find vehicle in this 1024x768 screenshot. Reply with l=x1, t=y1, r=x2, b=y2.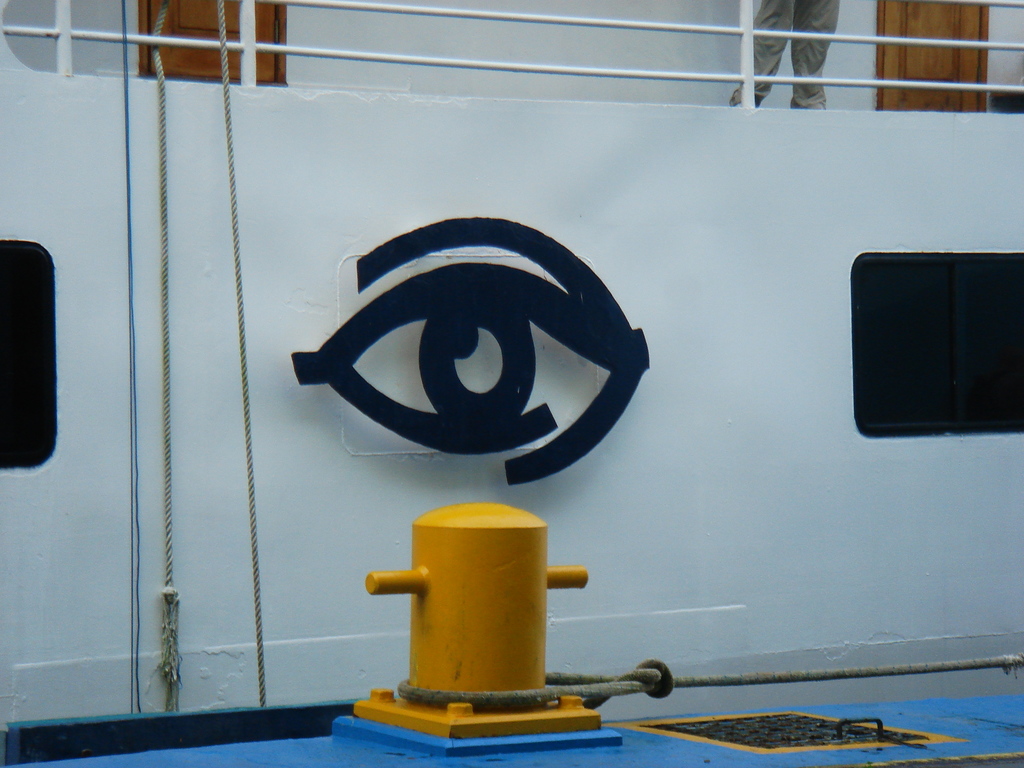
l=0, t=0, r=1023, b=767.
